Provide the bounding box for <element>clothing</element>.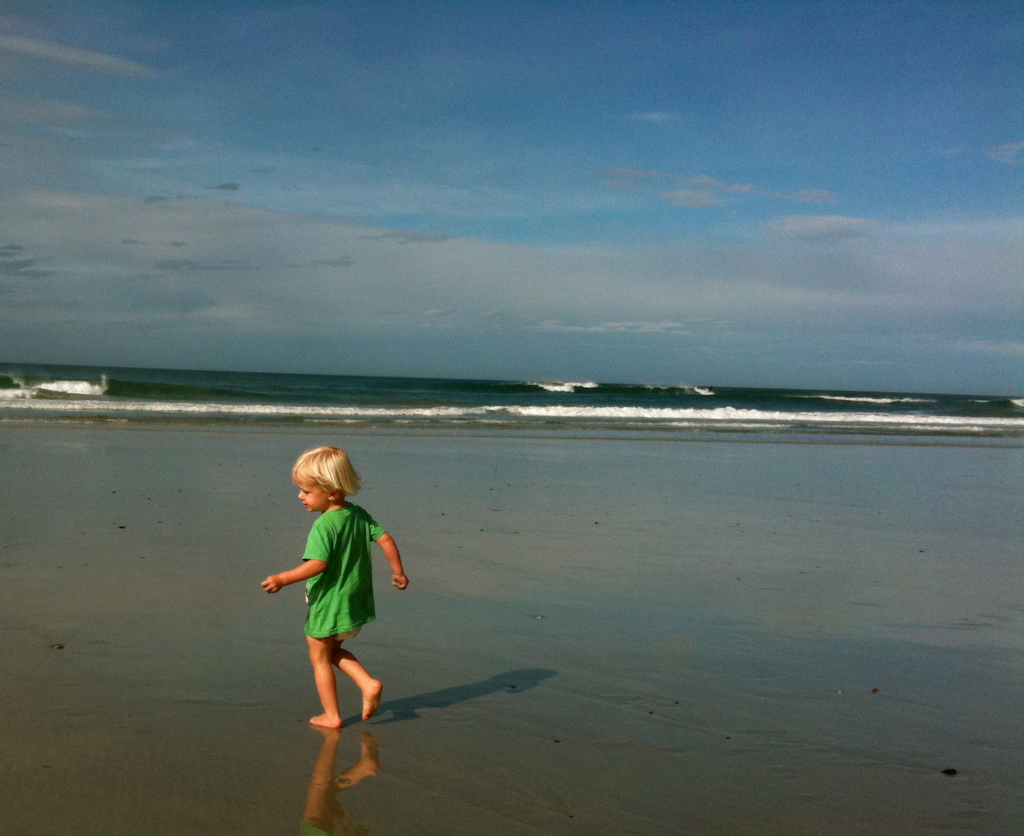
303 503 383 648.
